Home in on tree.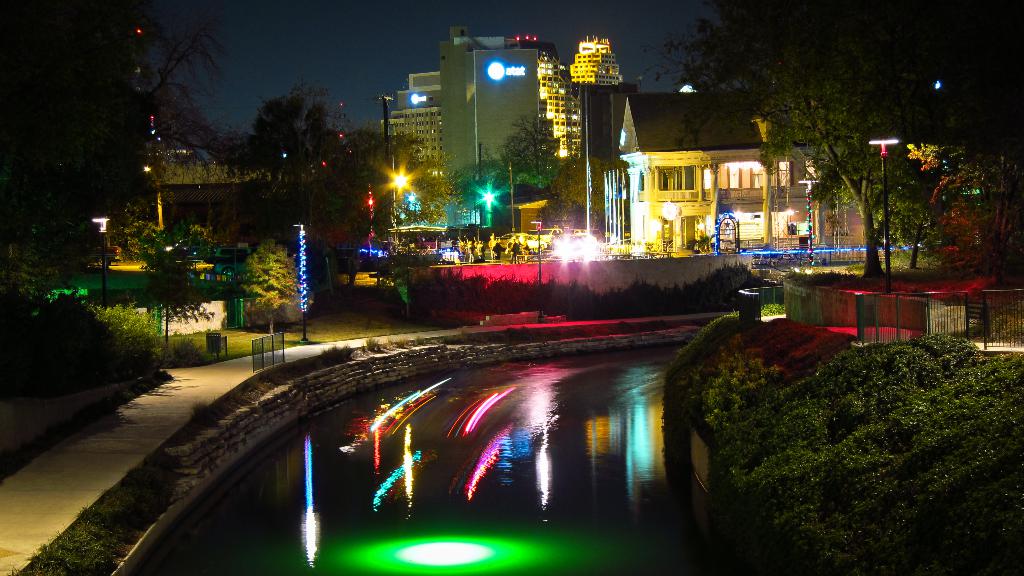
Homed in at box=[138, 237, 222, 359].
